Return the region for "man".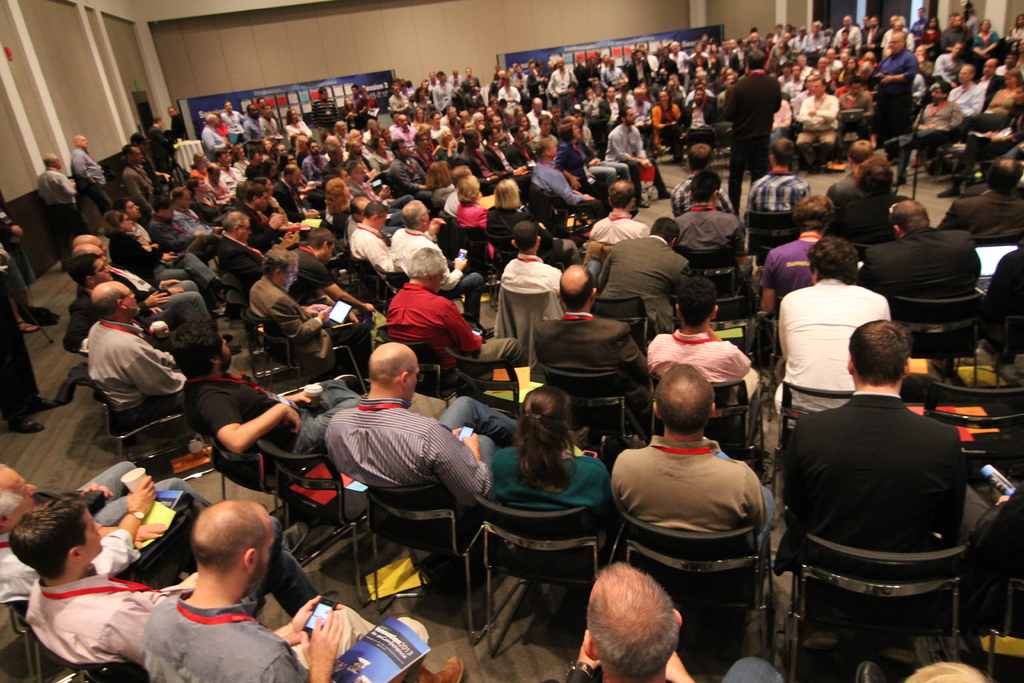
region(534, 111, 576, 170).
